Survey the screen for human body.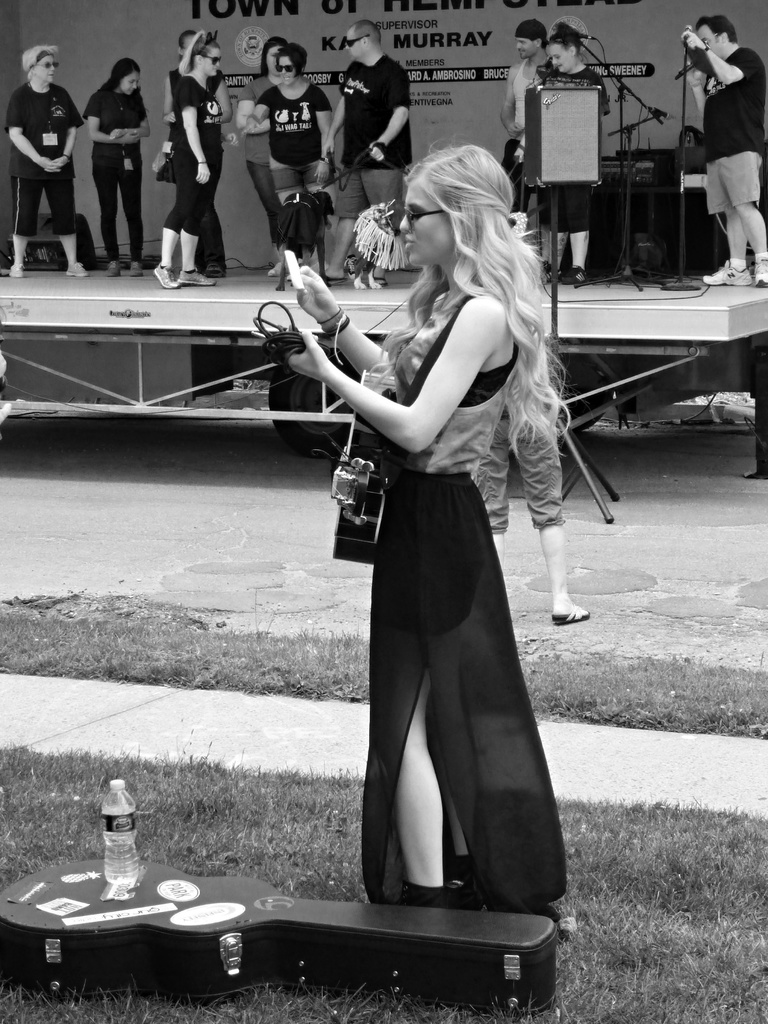
Survey found: x1=327 y1=55 x2=415 y2=265.
